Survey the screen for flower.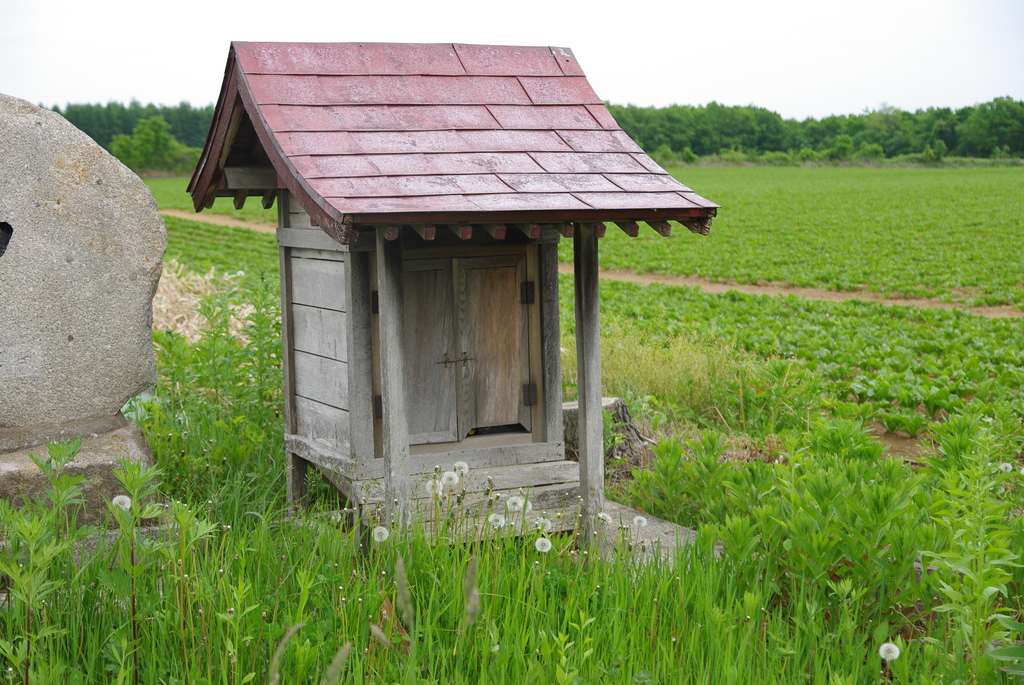
Survey found: (534, 534, 550, 552).
